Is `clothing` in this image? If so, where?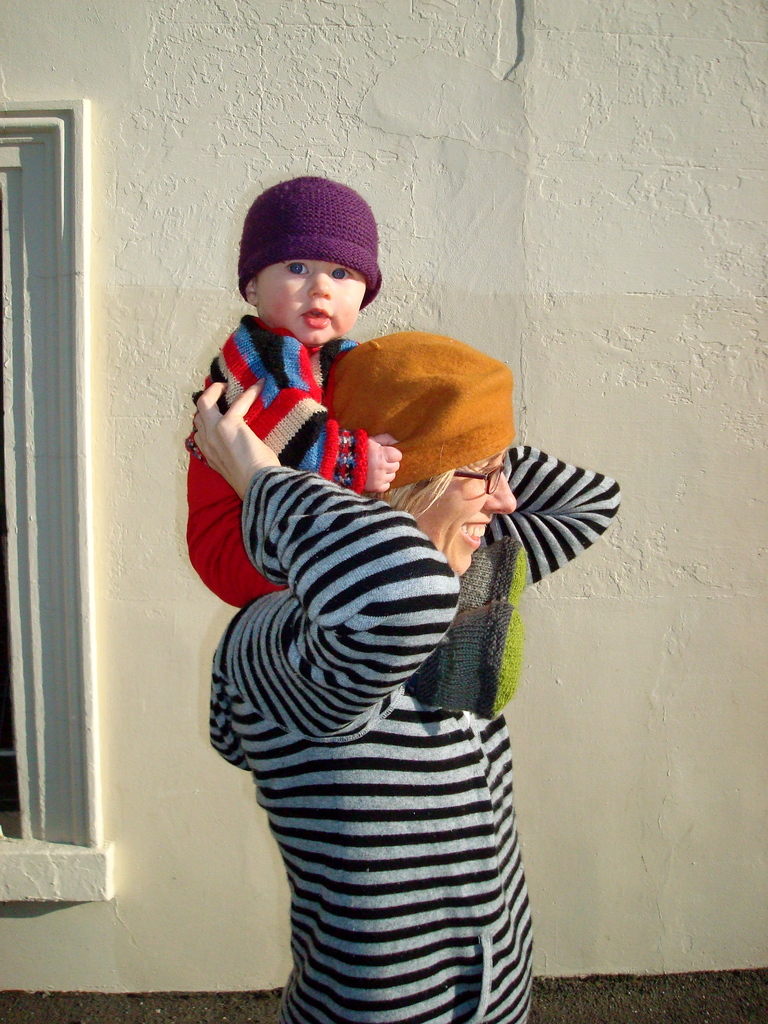
Yes, at {"left": 192, "top": 379, "right": 596, "bottom": 1012}.
